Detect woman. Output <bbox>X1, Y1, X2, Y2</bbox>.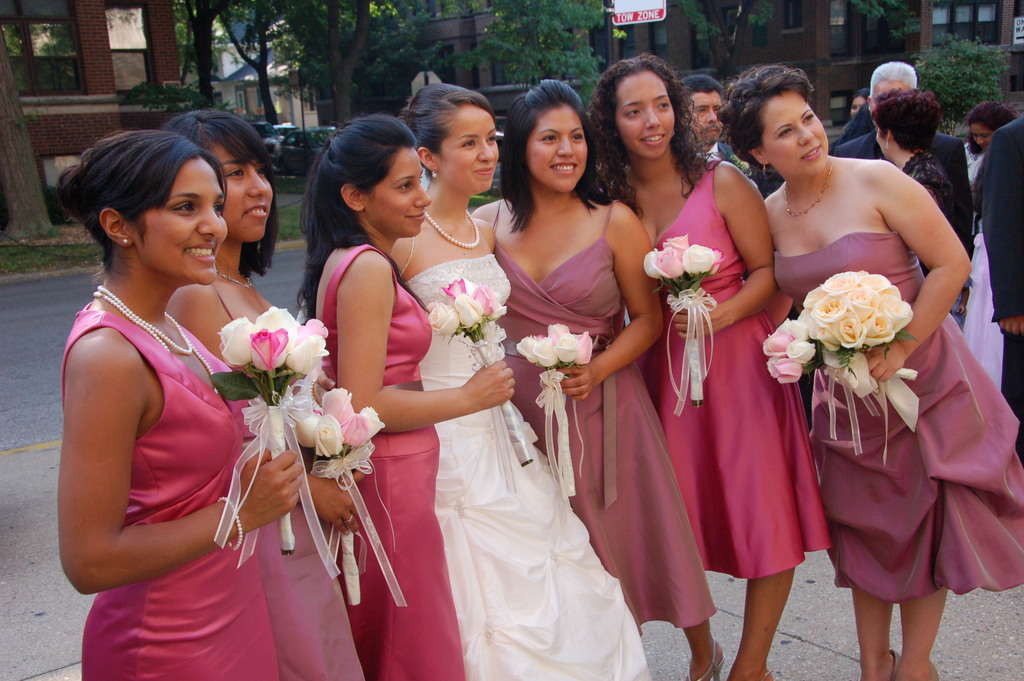
<bbox>465, 76, 731, 680</bbox>.
